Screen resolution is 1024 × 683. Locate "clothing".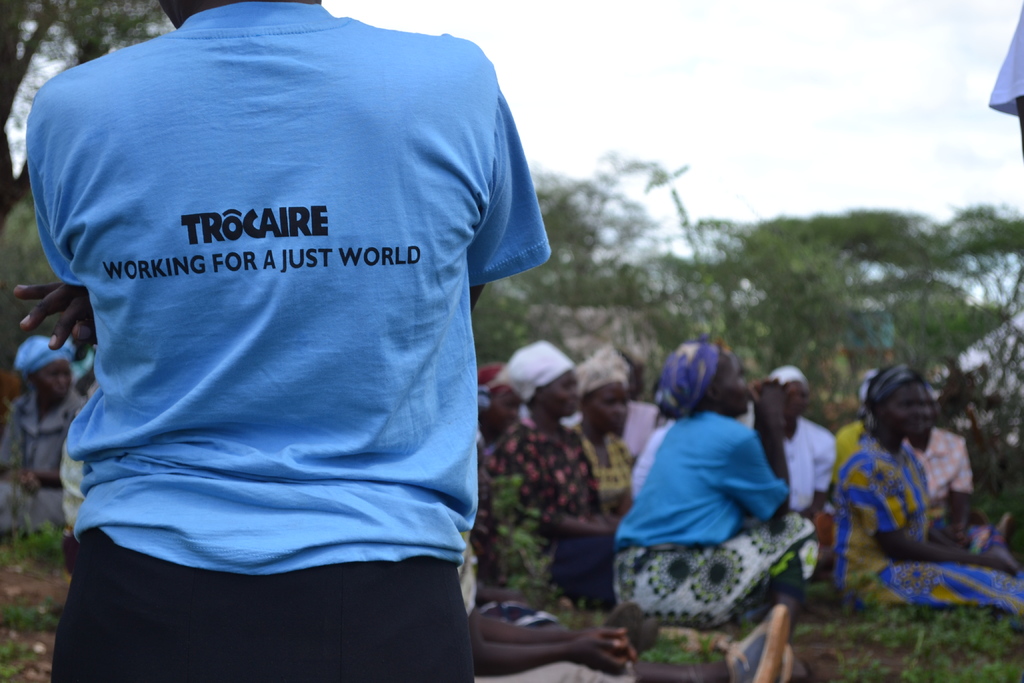
[left=929, top=427, right=977, bottom=509].
